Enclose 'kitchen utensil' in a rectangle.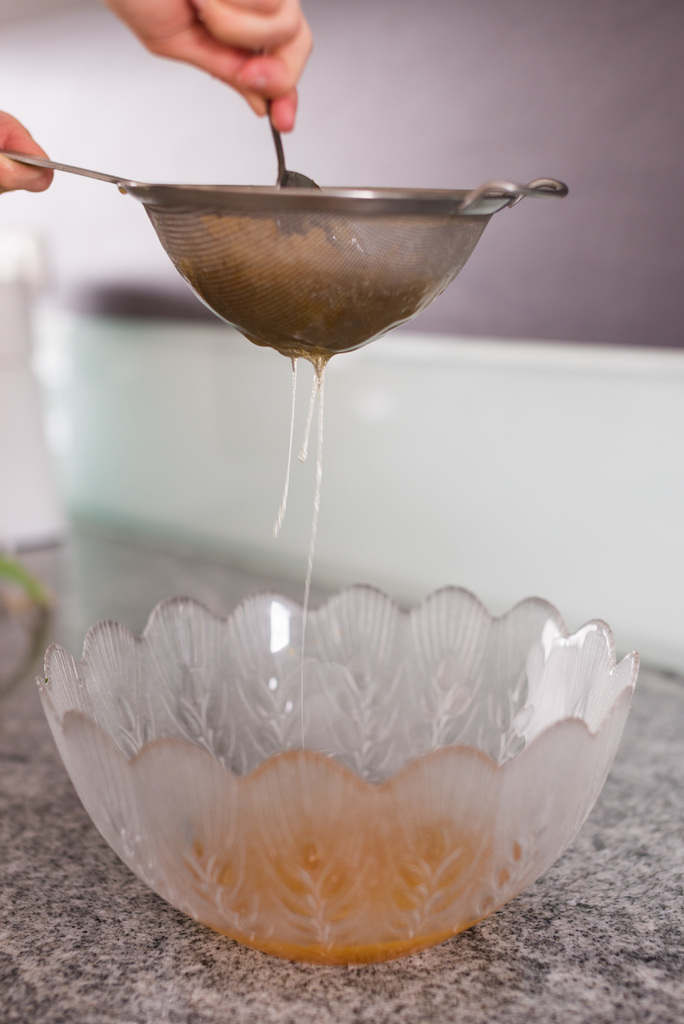
262,39,316,189.
